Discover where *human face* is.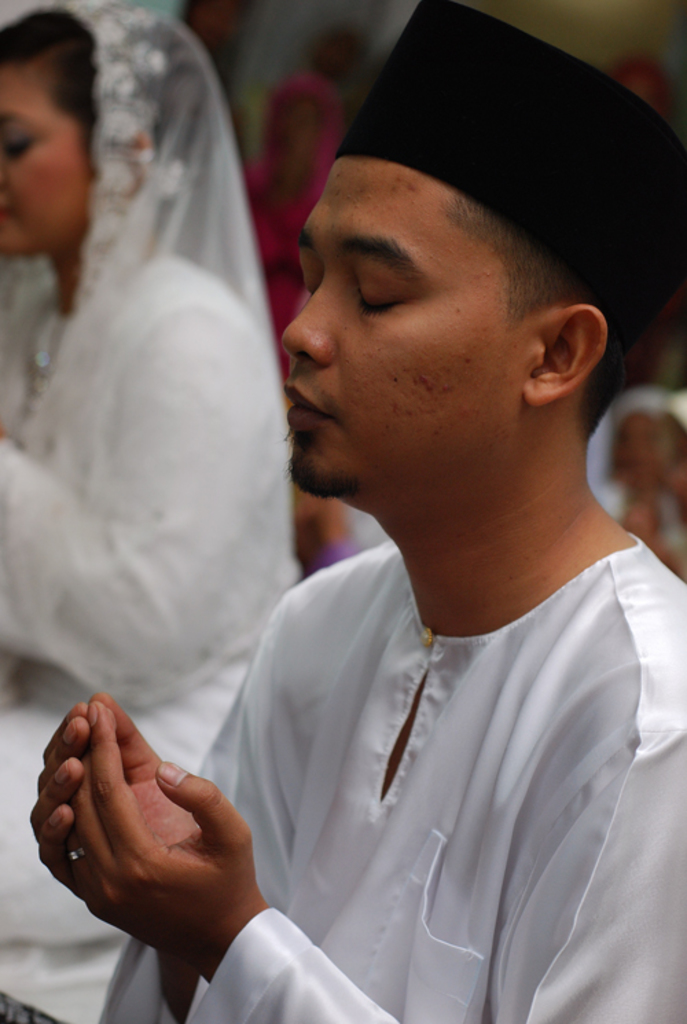
Discovered at box=[0, 58, 104, 260].
